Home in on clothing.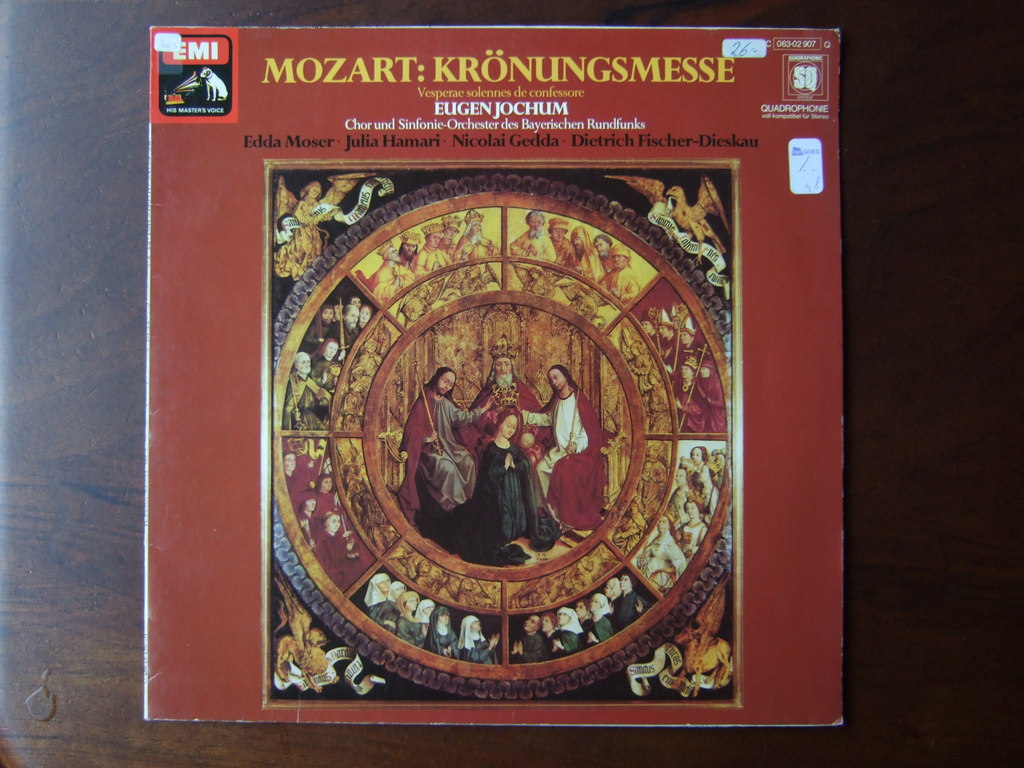
Homed in at rect(273, 196, 328, 284).
